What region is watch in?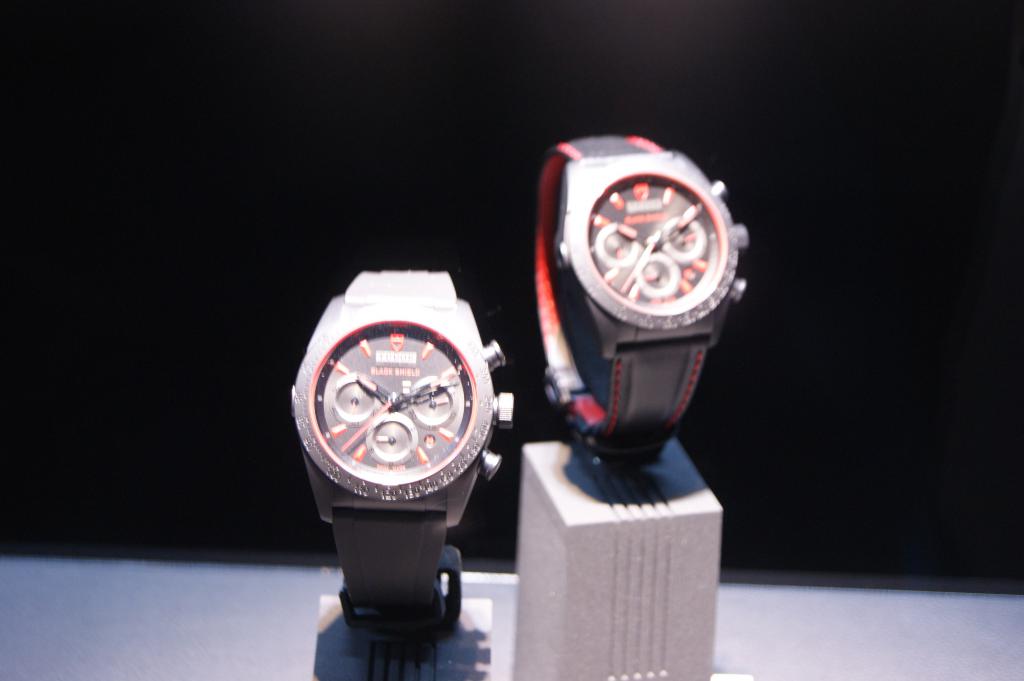
{"x1": 534, "y1": 130, "x2": 748, "y2": 471}.
